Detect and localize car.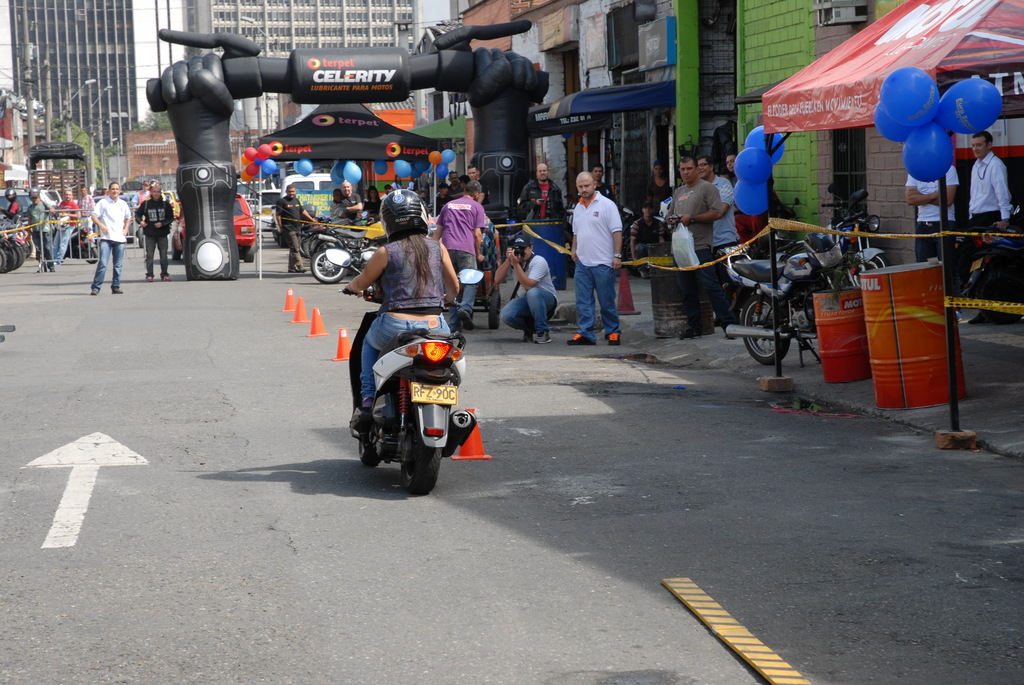
Localized at locate(168, 195, 257, 260).
